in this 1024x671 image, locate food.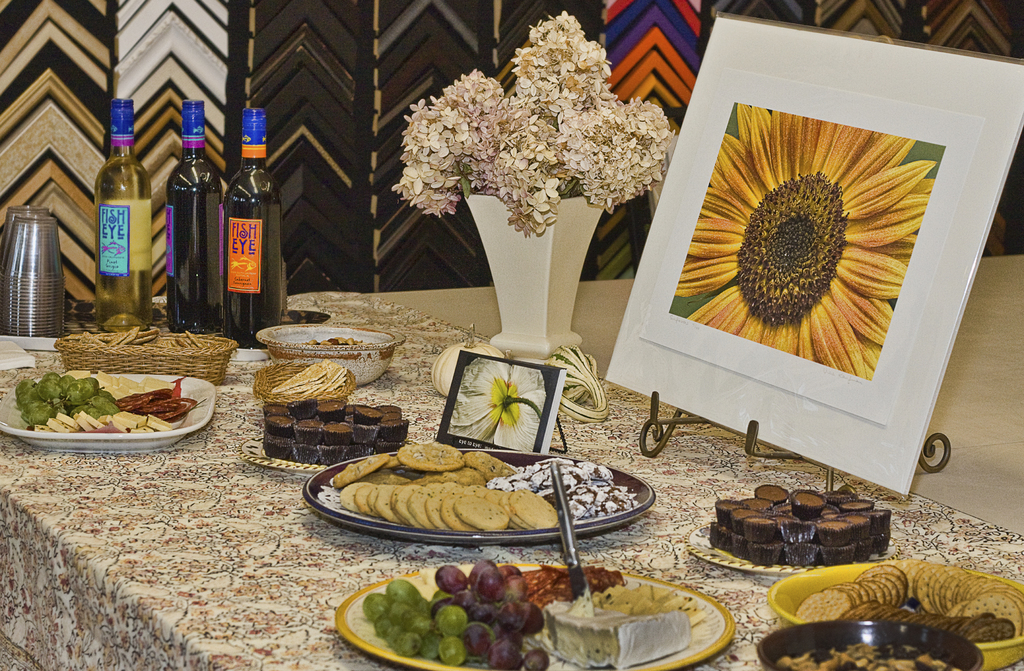
Bounding box: locate(301, 334, 365, 346).
